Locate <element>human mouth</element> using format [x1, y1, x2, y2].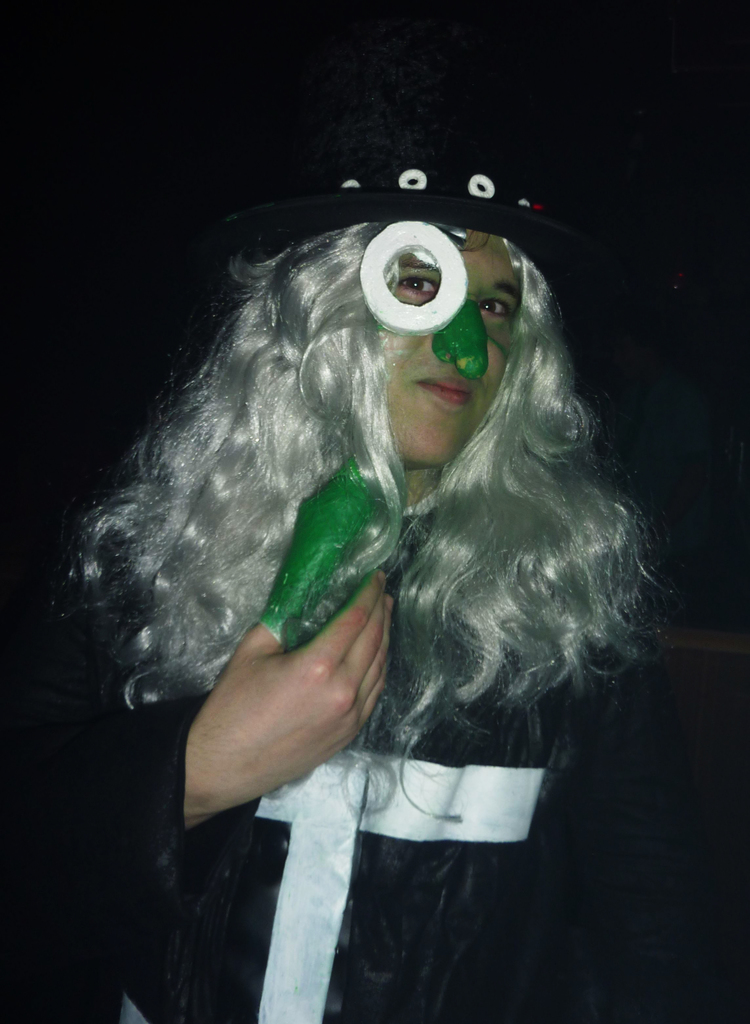
[421, 375, 475, 410].
